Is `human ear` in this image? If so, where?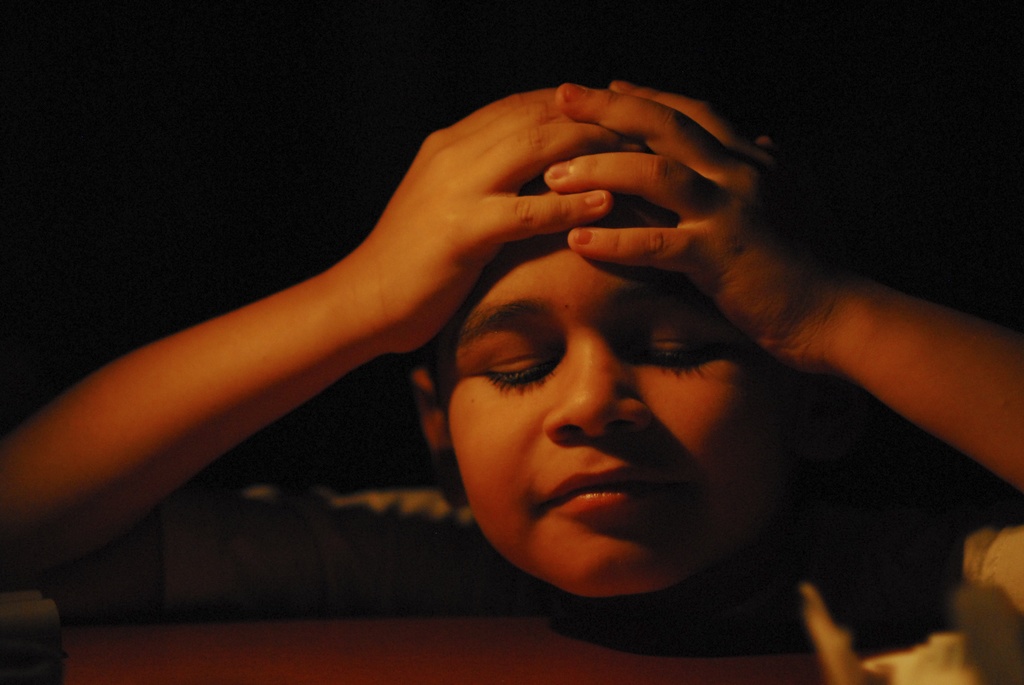
Yes, at locate(413, 372, 444, 450).
